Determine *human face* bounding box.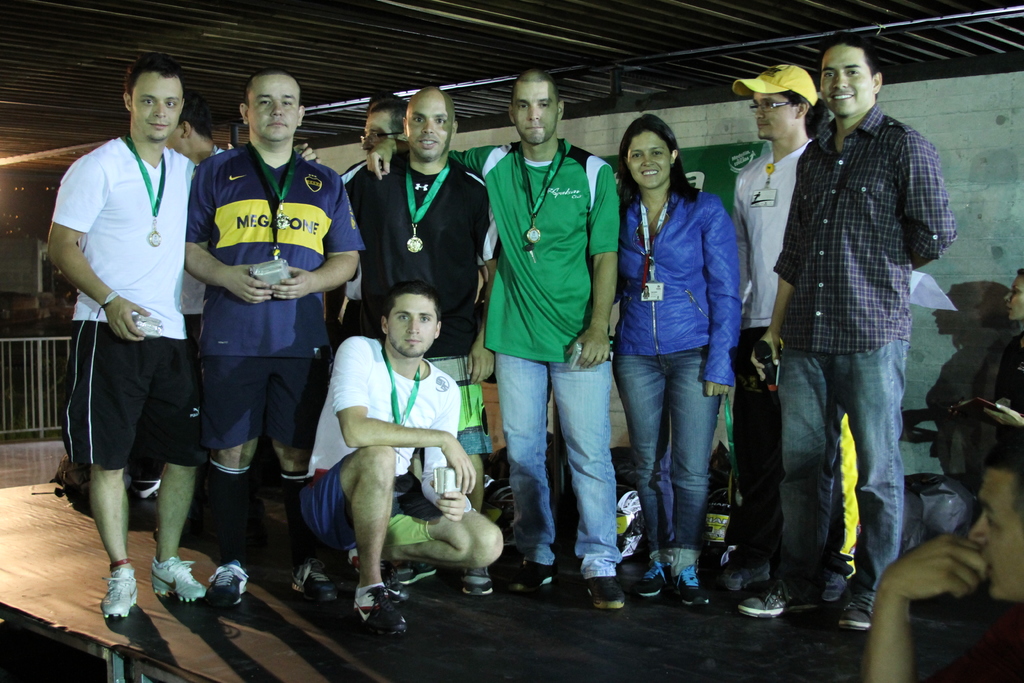
Determined: {"left": 365, "top": 108, "right": 388, "bottom": 158}.
